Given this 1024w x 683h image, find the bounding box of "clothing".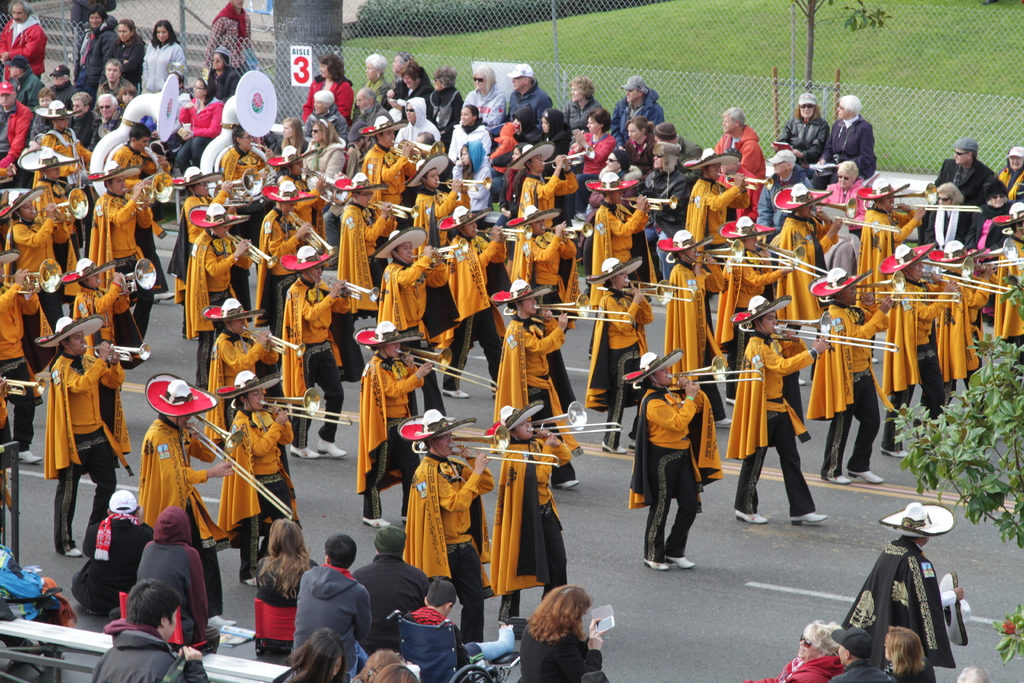
[x1=893, y1=277, x2=936, y2=465].
